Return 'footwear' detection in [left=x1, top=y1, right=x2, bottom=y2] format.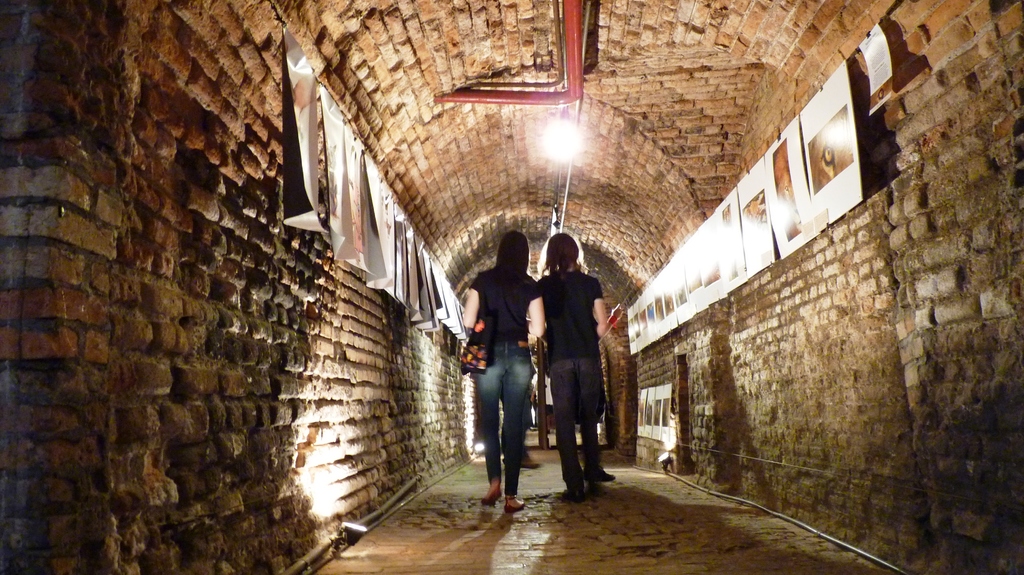
[left=504, top=497, right=526, bottom=516].
